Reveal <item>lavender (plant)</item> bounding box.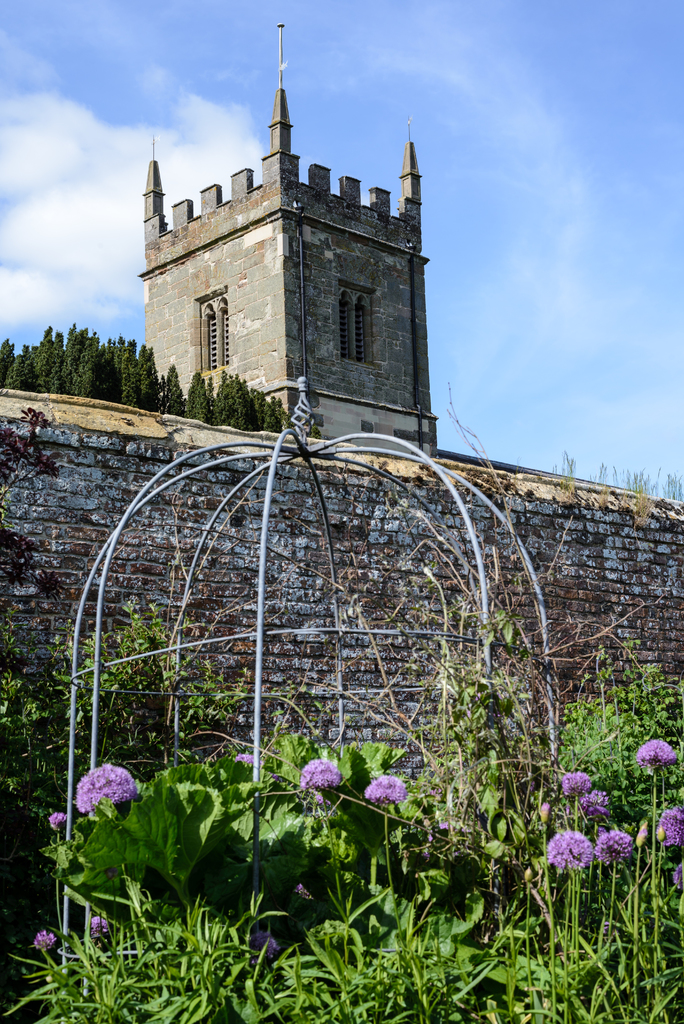
Revealed: l=289, t=760, r=349, b=806.
